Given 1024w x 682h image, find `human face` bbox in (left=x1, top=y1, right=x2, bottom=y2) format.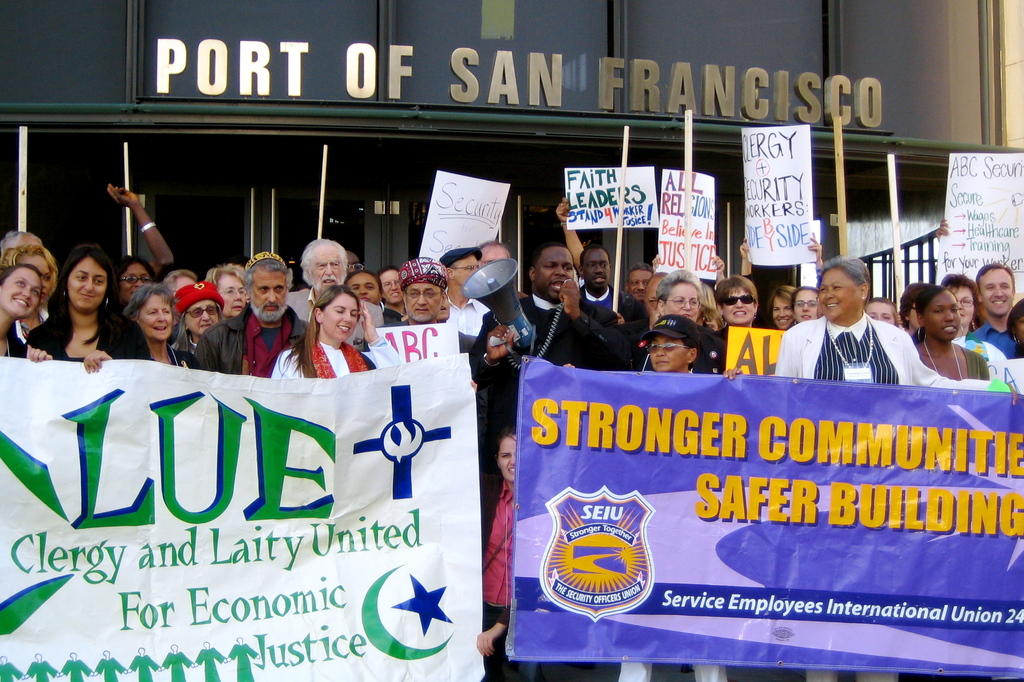
(left=344, top=250, right=362, bottom=273).
